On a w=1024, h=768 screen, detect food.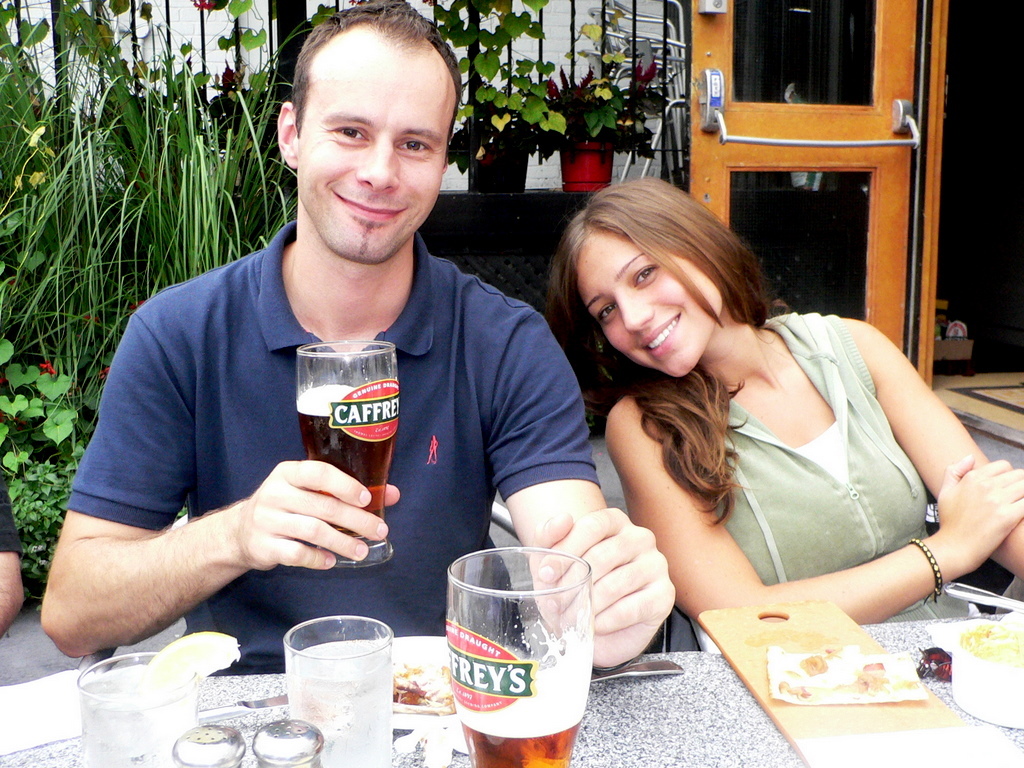
box(292, 387, 392, 536).
